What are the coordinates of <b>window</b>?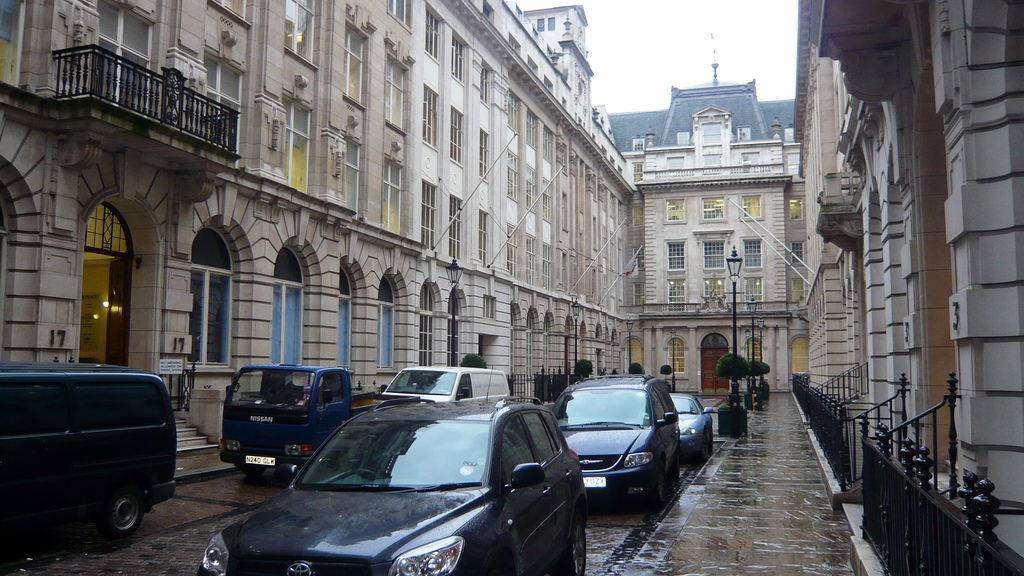
box=[282, 92, 309, 194].
